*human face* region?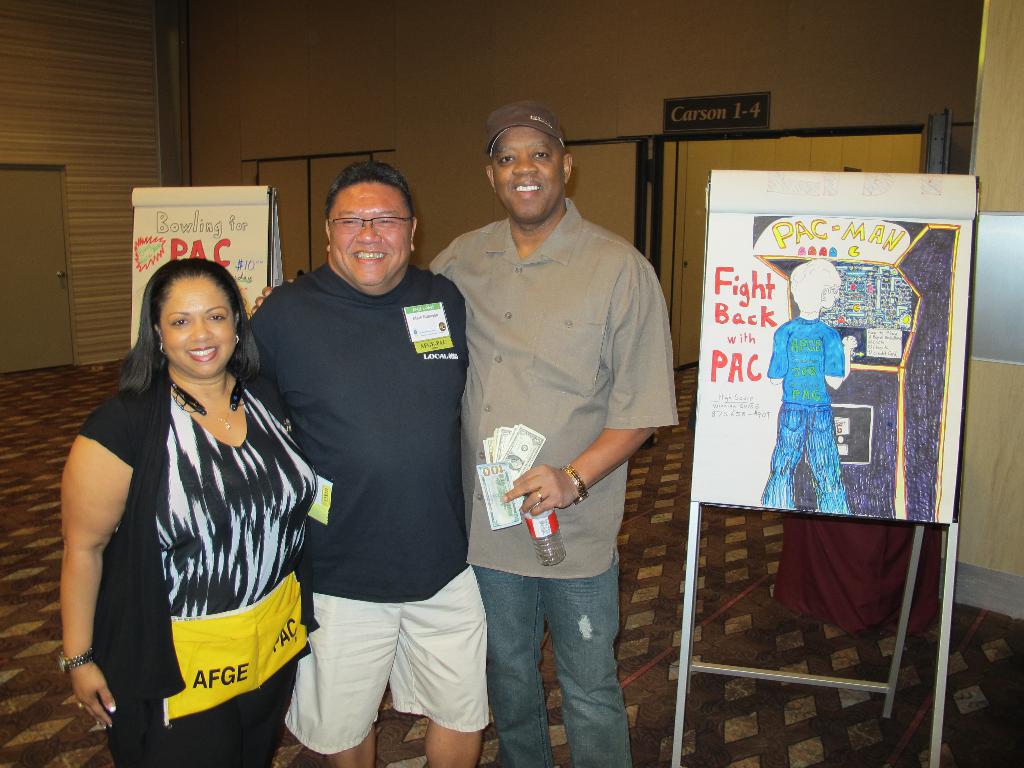
Rect(159, 275, 232, 373)
